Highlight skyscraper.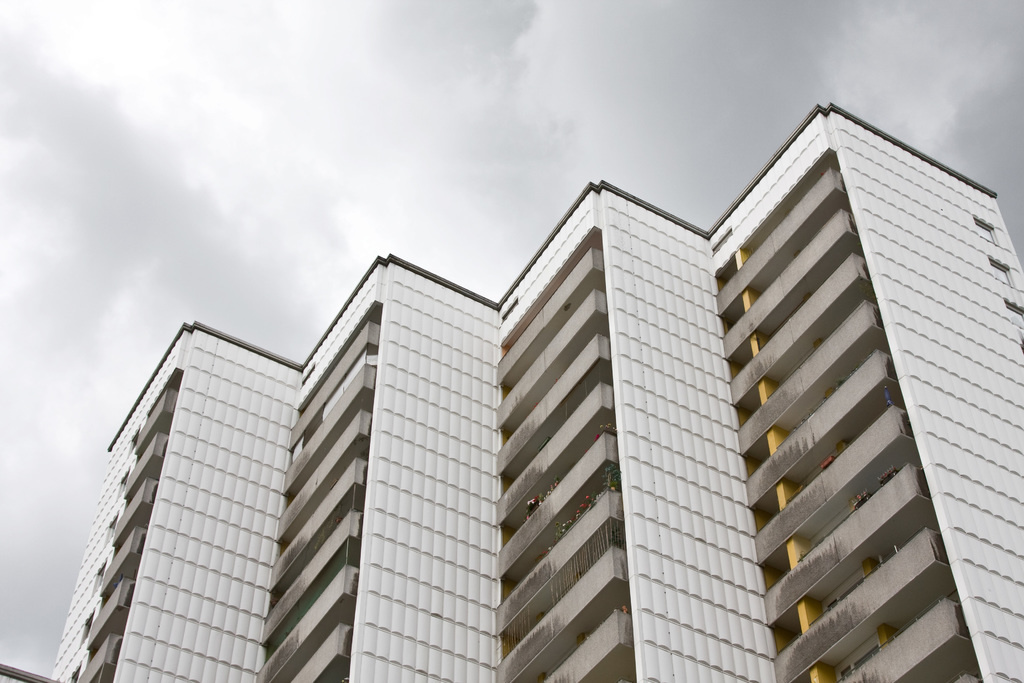
Highlighted region: box=[47, 101, 1023, 682].
